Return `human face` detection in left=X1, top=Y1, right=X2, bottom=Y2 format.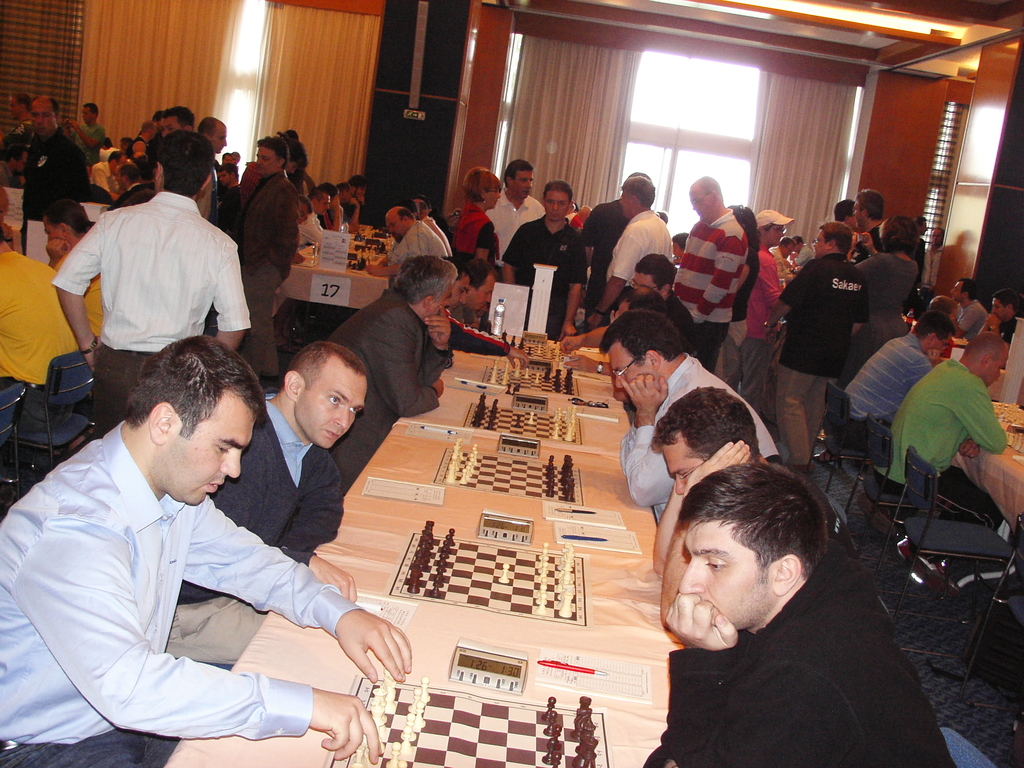
left=689, top=192, right=712, bottom=221.
